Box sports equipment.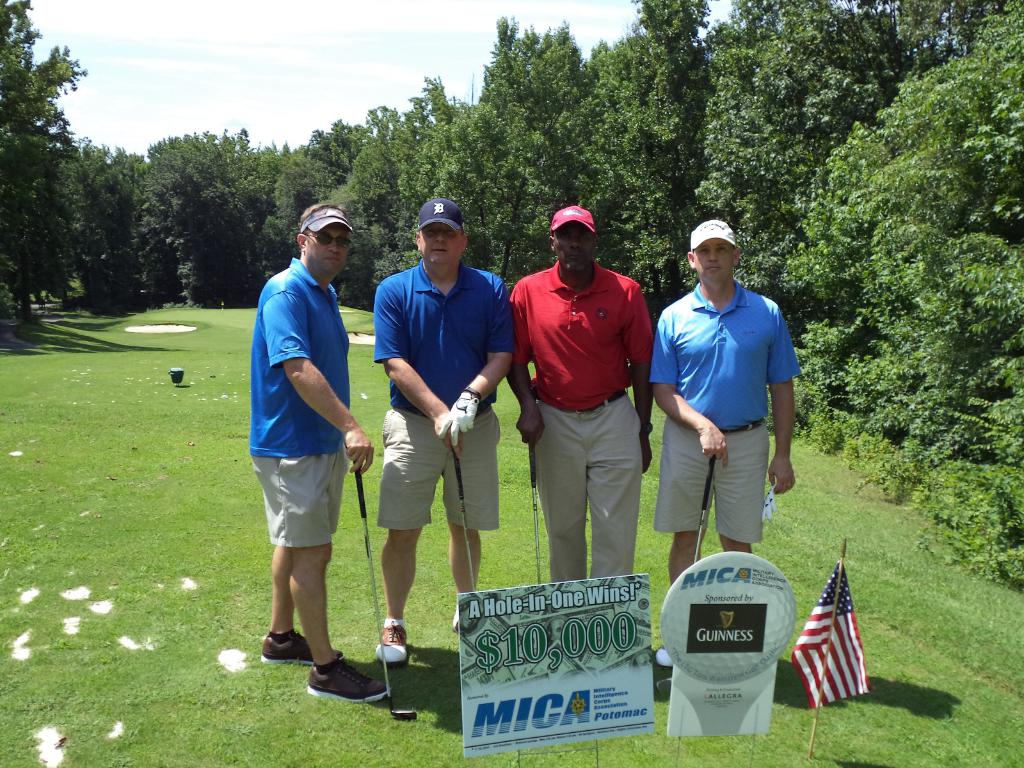
x1=692 y1=451 x2=721 y2=568.
